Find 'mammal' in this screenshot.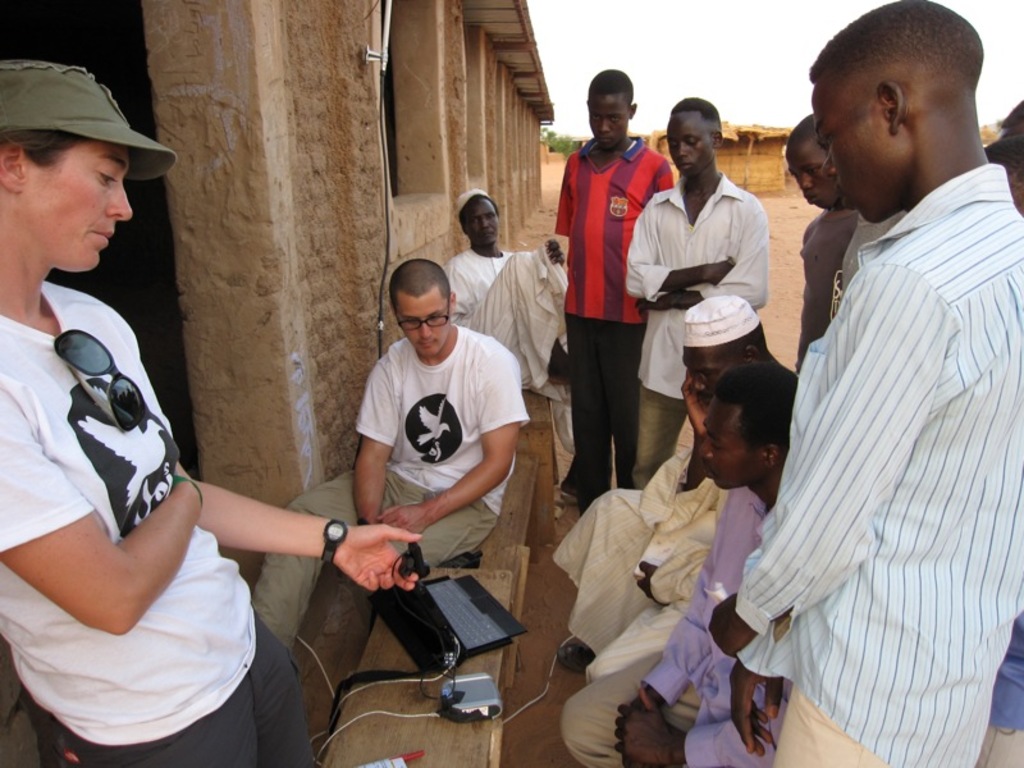
The bounding box for 'mammal' is box=[707, 0, 1023, 767].
